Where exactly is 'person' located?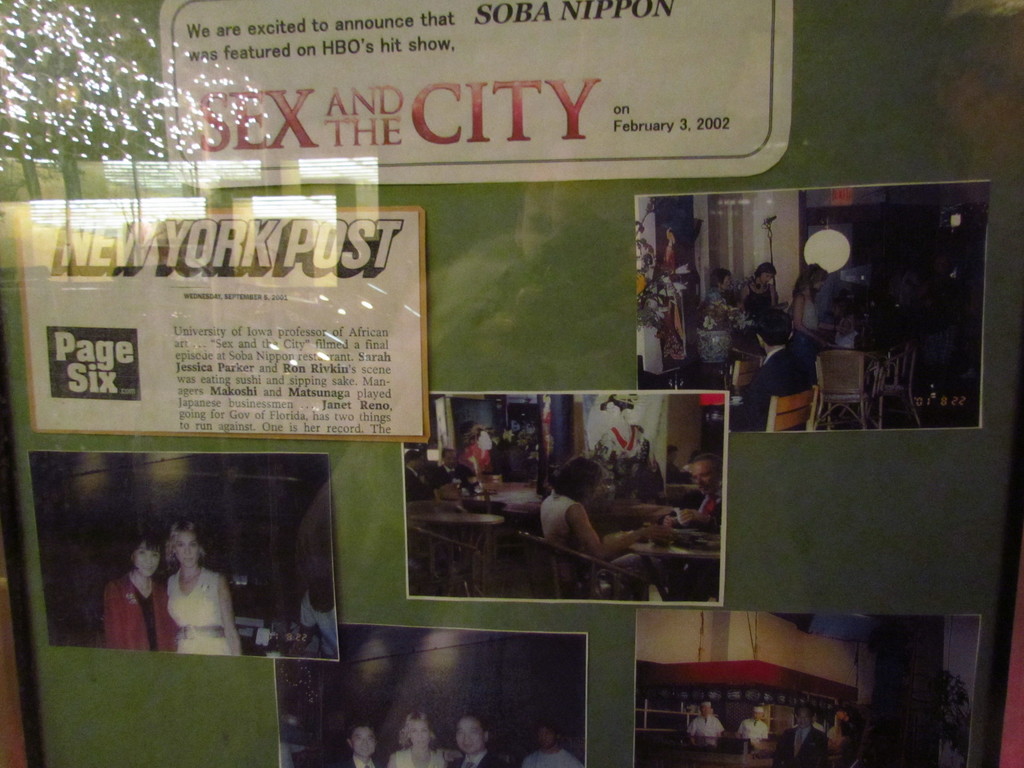
Its bounding box is [520,719,584,767].
